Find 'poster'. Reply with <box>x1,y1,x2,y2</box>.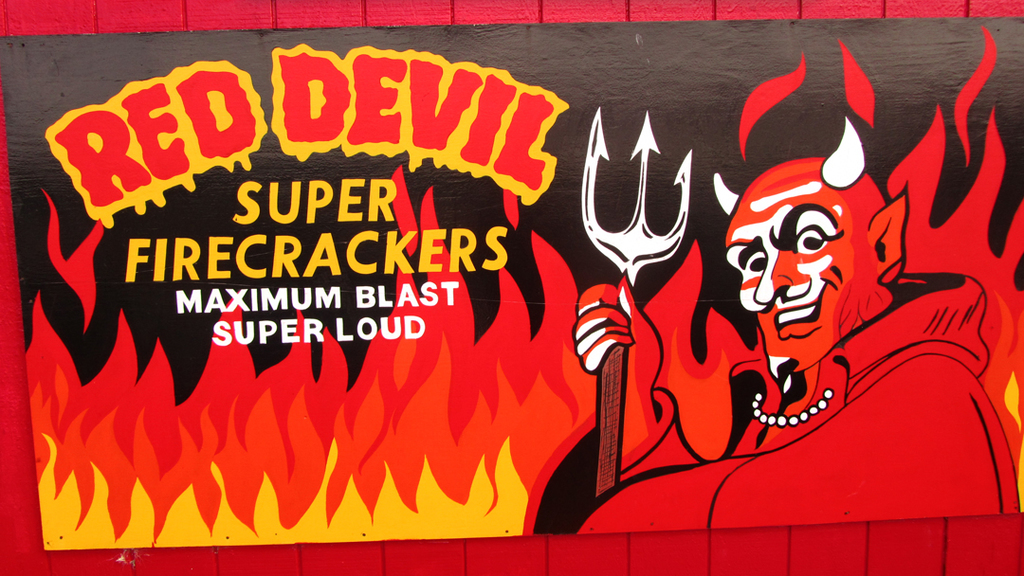
<box>0,18,1023,552</box>.
